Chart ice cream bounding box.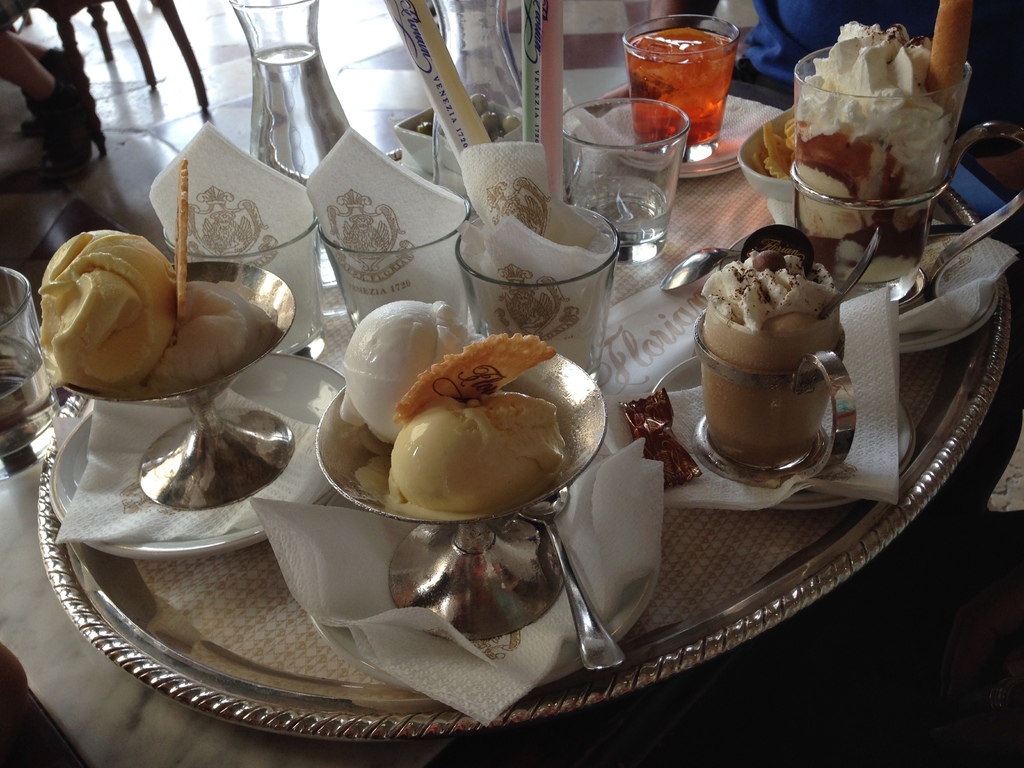
Charted: [700,248,838,332].
